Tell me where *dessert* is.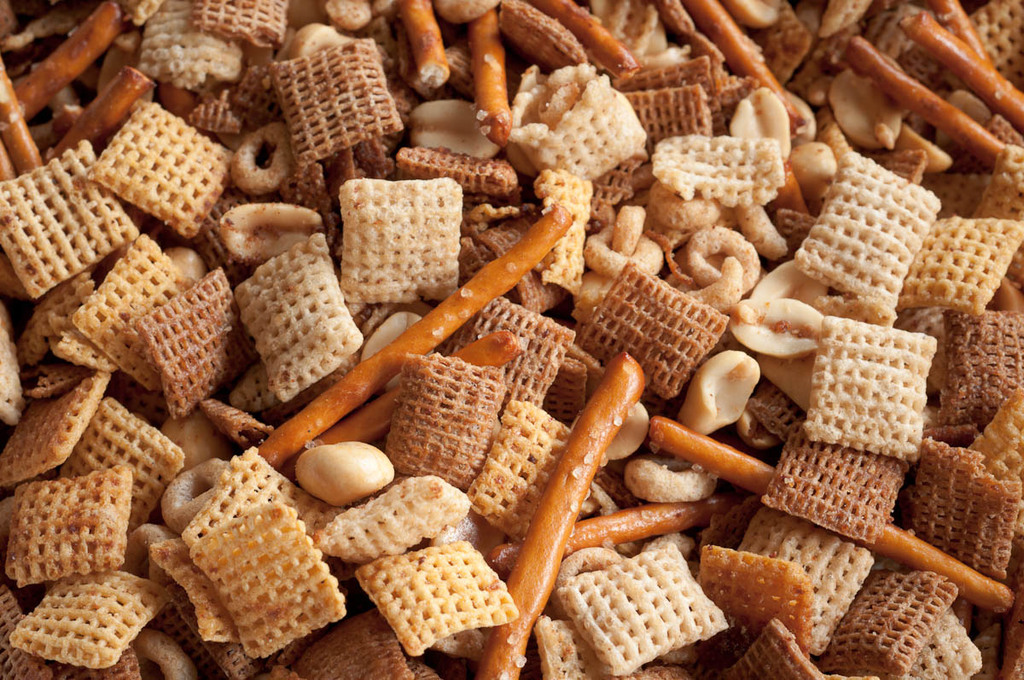
*dessert* is at box(387, 351, 505, 490).
